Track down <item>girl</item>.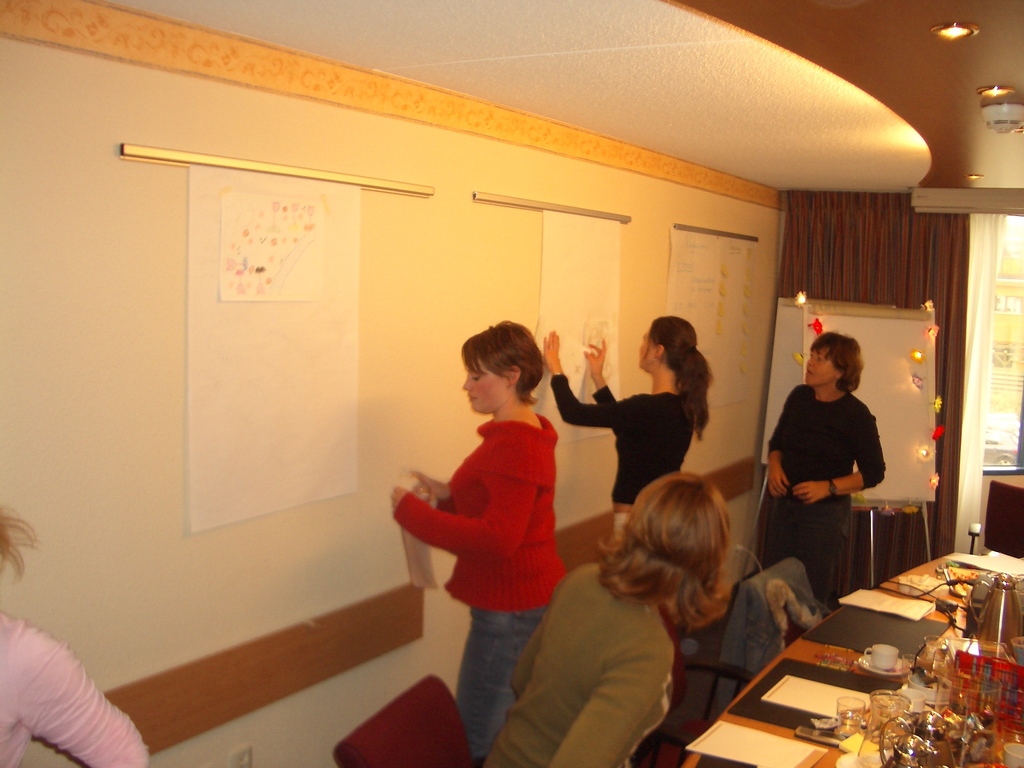
Tracked to <region>0, 509, 153, 767</region>.
